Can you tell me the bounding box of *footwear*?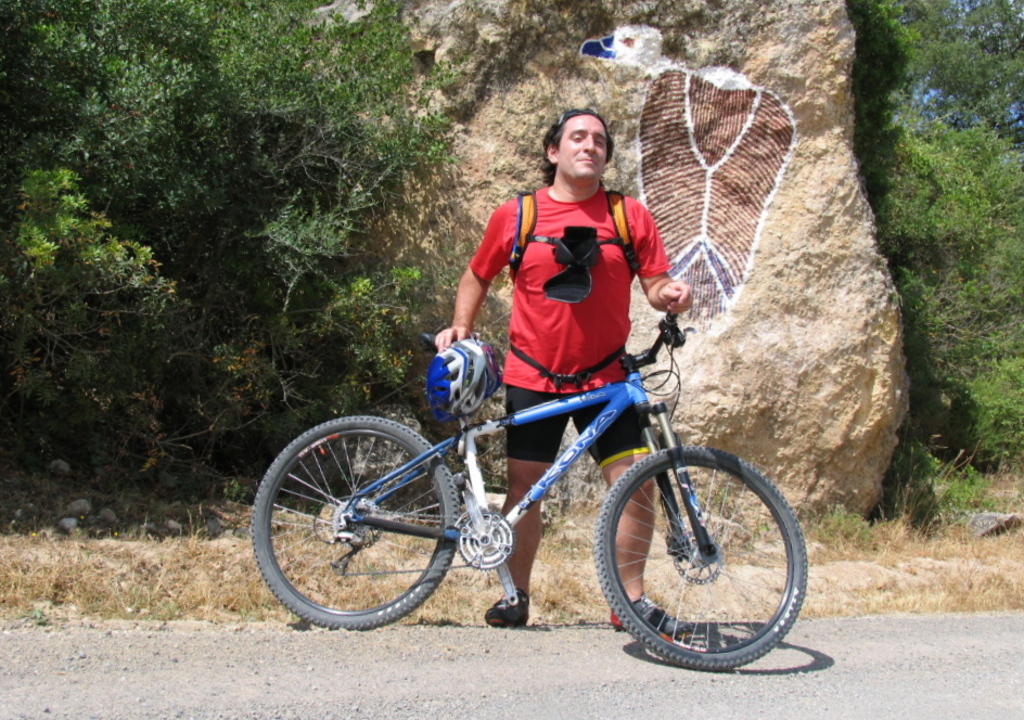
crop(611, 593, 691, 633).
